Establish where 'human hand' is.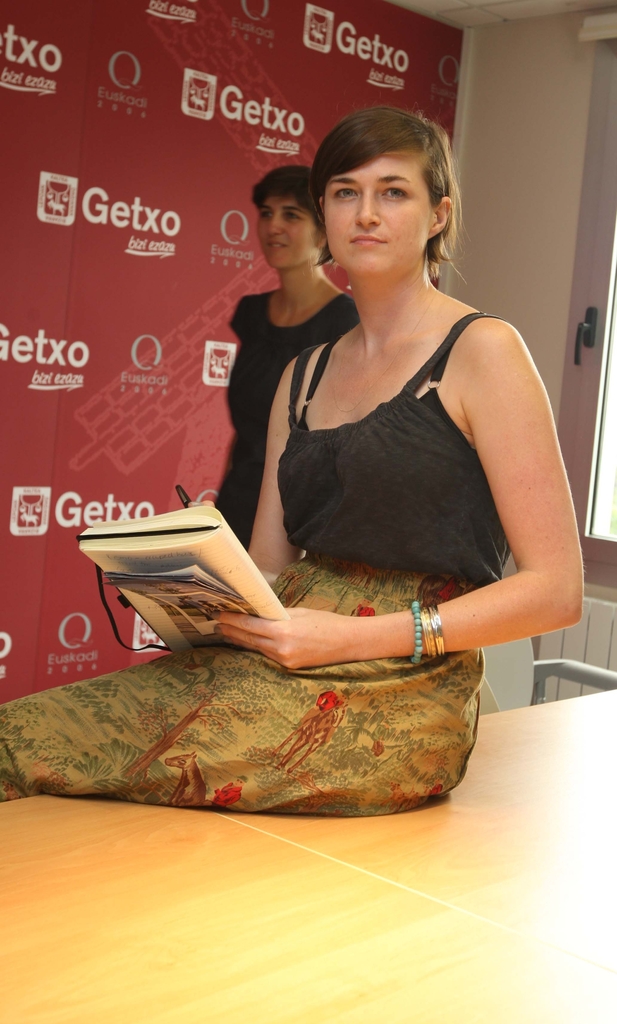
Established at detection(188, 501, 217, 506).
